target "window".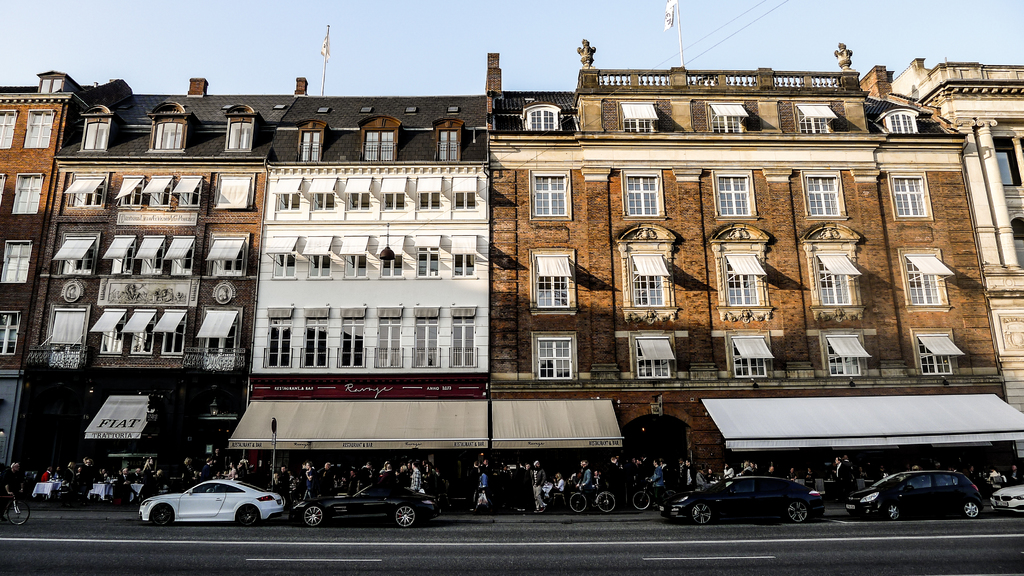
Target region: [left=797, top=104, right=834, bottom=135].
